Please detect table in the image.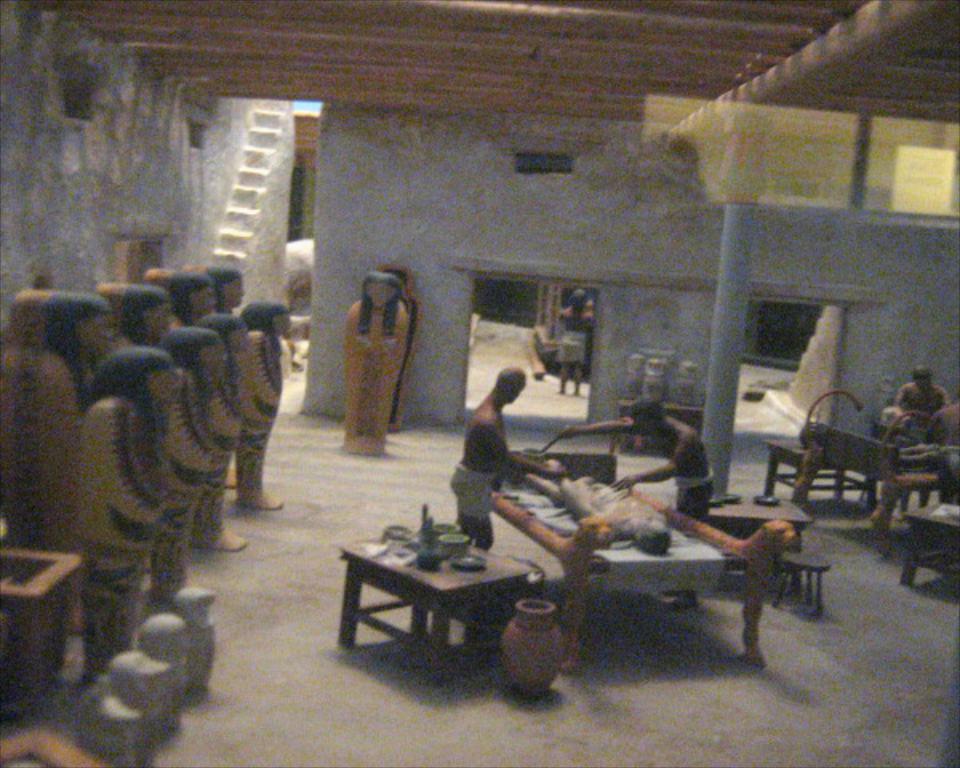
<bbox>902, 504, 958, 582</bbox>.
